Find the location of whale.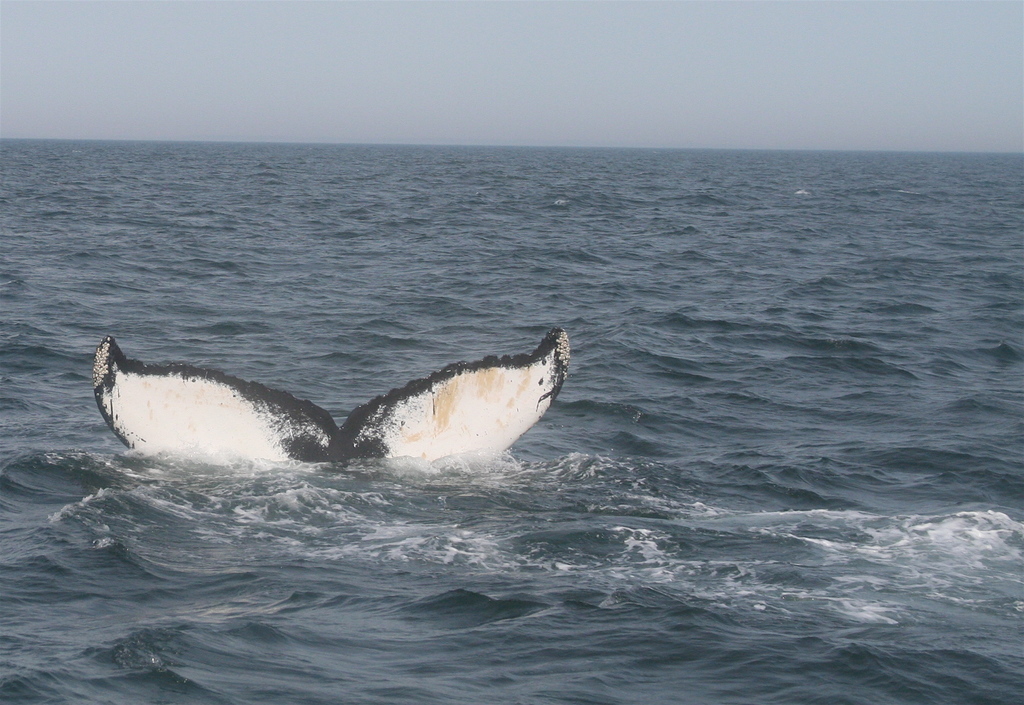
Location: (88,328,566,460).
